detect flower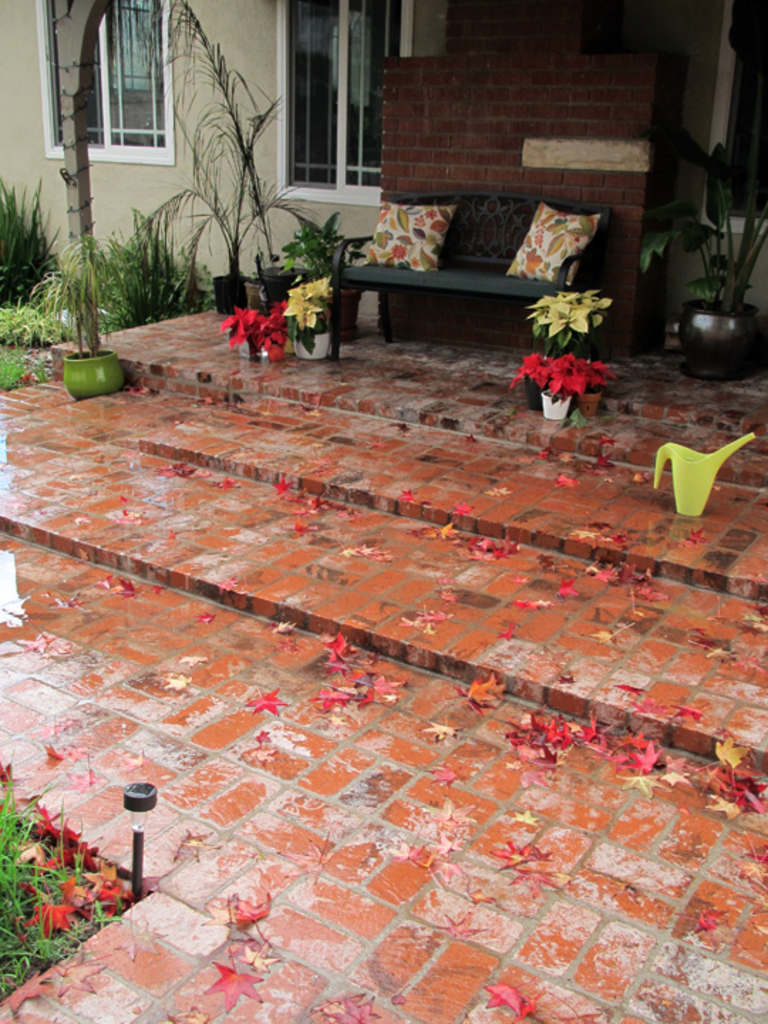
{"x1": 516, "y1": 284, "x2": 616, "y2": 401}
